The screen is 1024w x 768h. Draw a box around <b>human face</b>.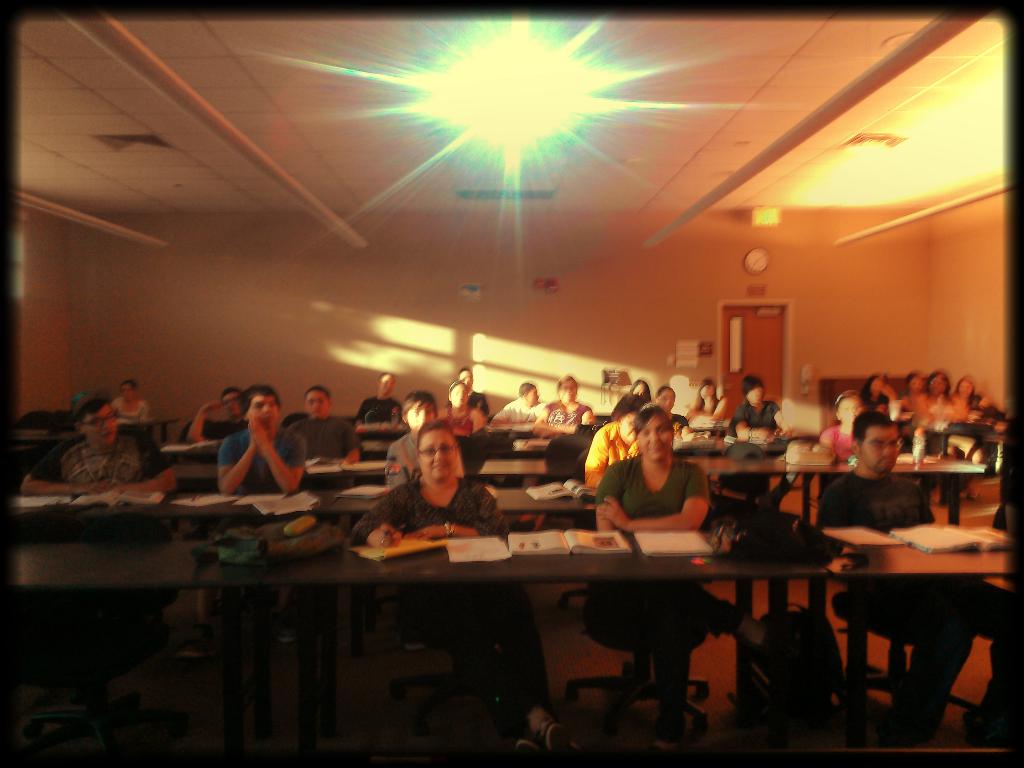
529 390 539 403.
